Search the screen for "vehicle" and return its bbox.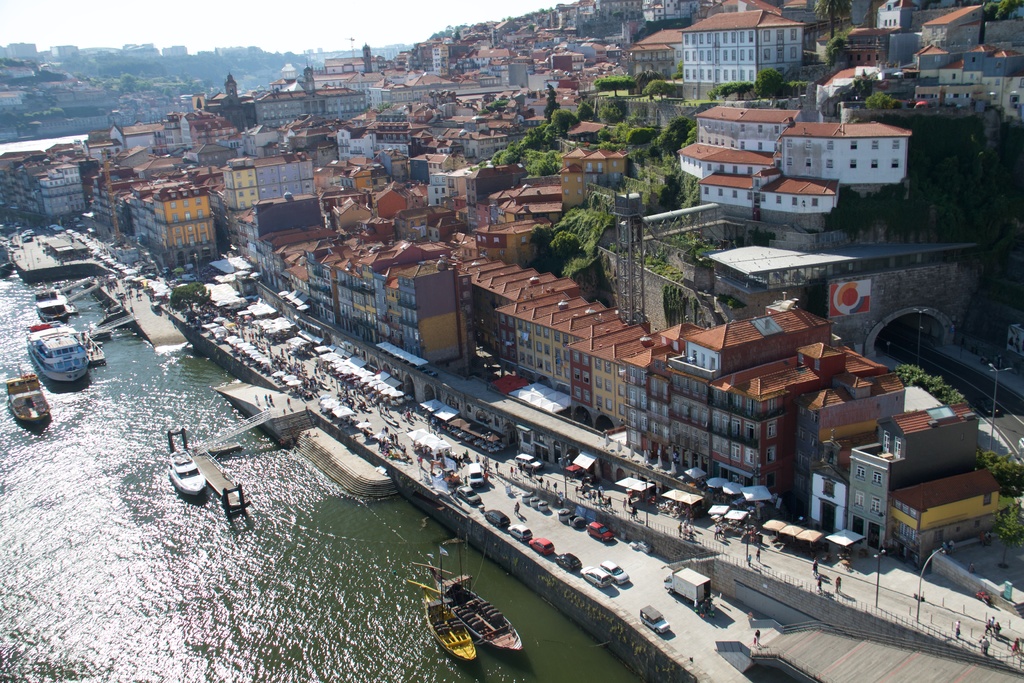
Found: bbox(405, 554, 476, 662).
